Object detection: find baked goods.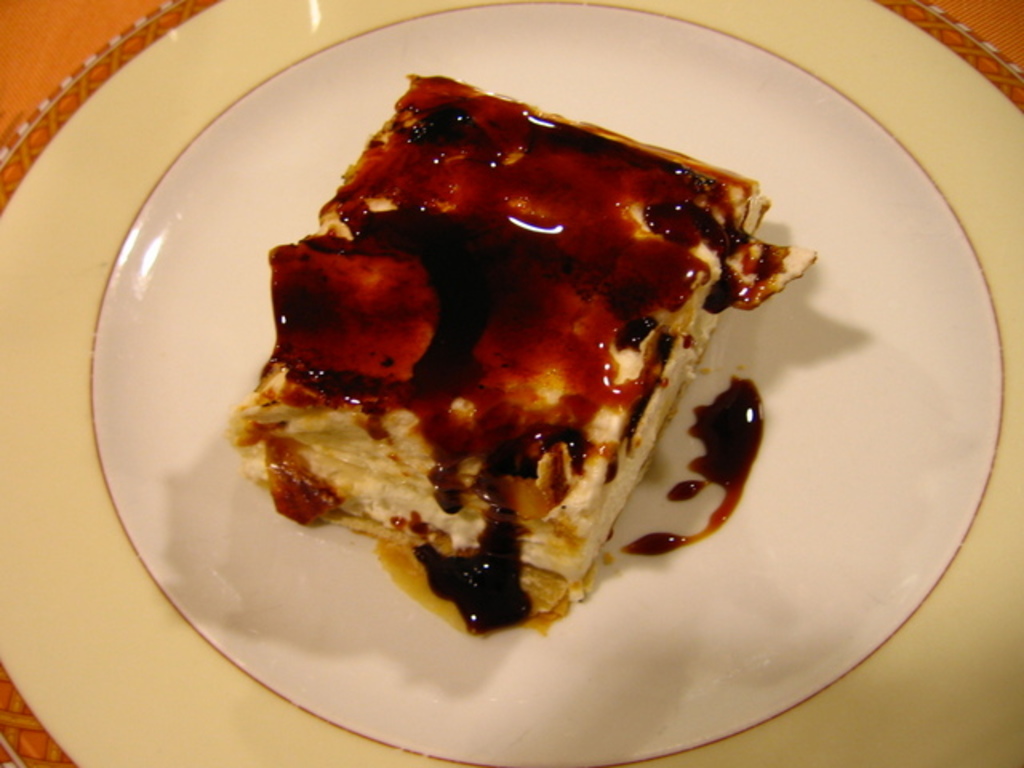
Rect(246, 171, 733, 650).
